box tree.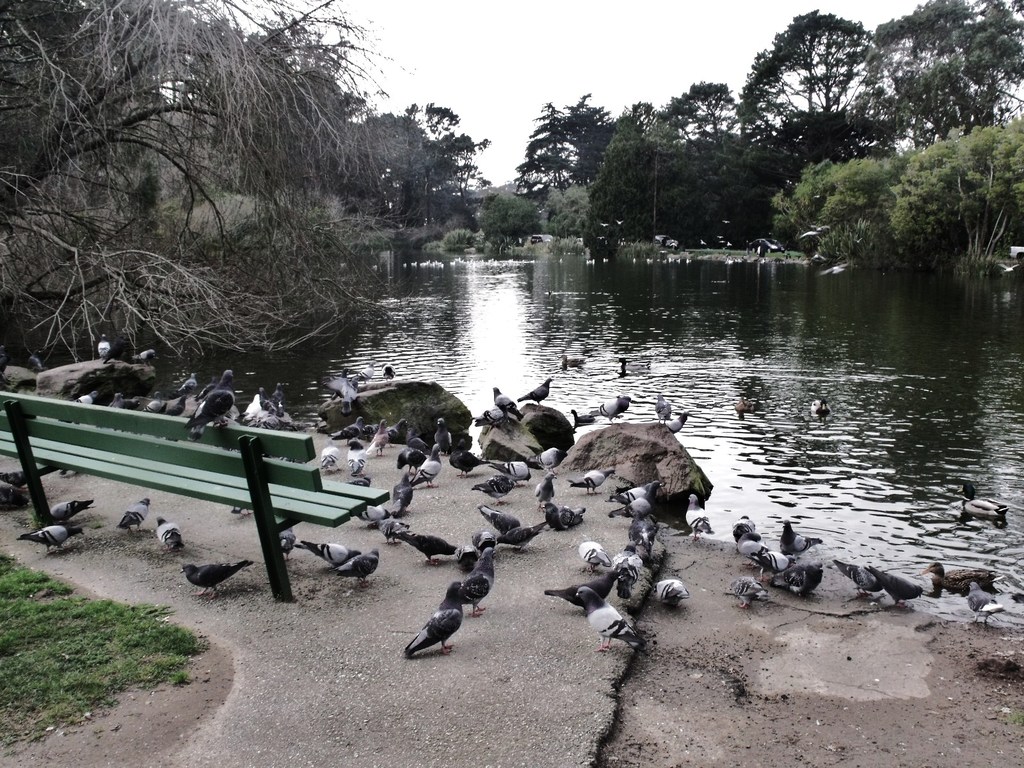
x1=772, y1=159, x2=835, y2=256.
